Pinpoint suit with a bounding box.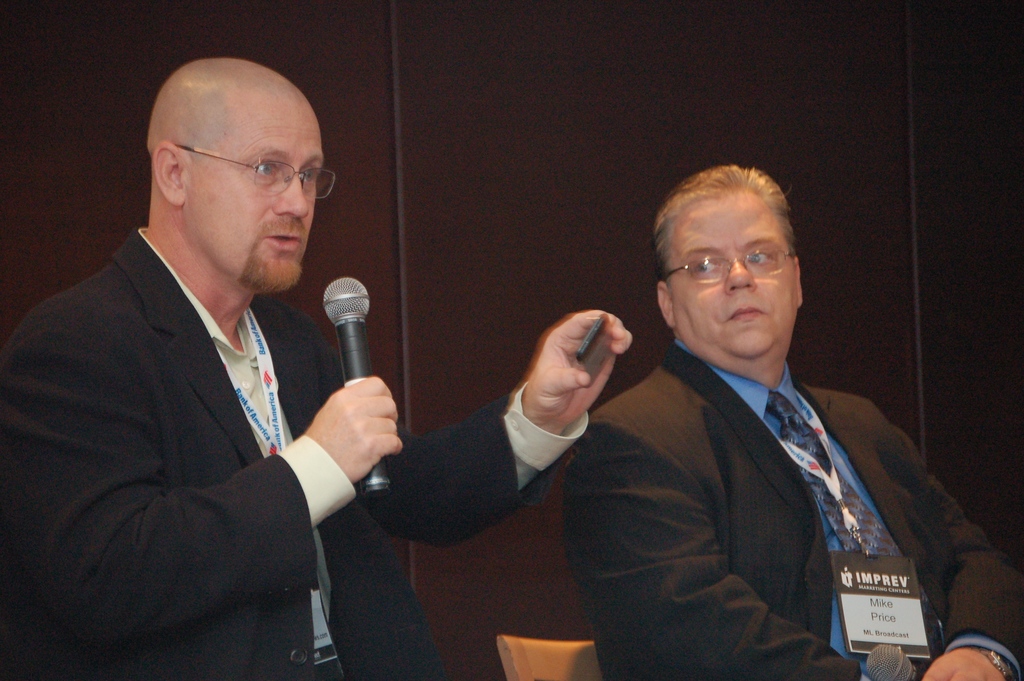
{"left": 0, "top": 226, "right": 590, "bottom": 680}.
